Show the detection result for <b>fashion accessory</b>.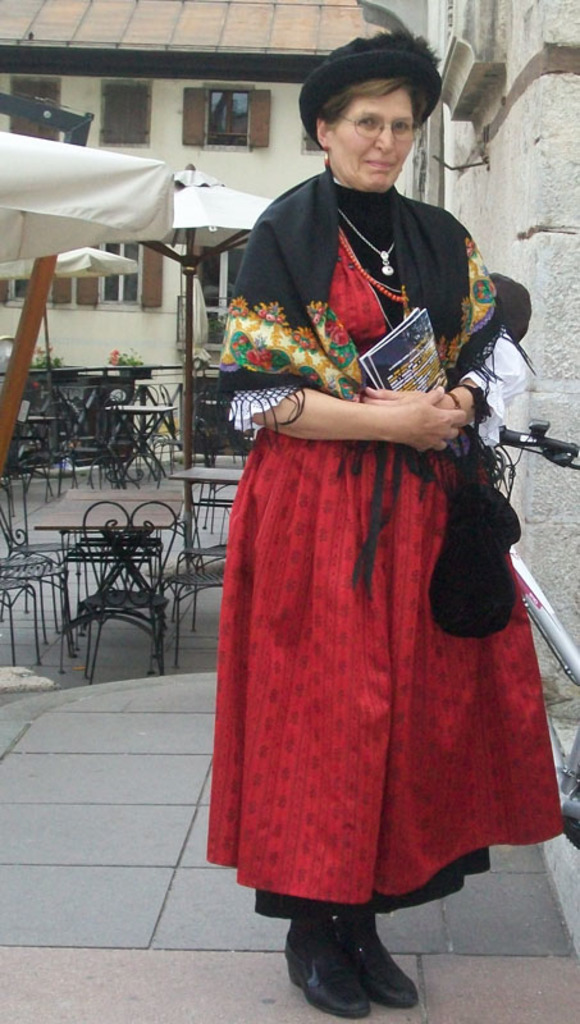
Rect(319, 146, 330, 166).
